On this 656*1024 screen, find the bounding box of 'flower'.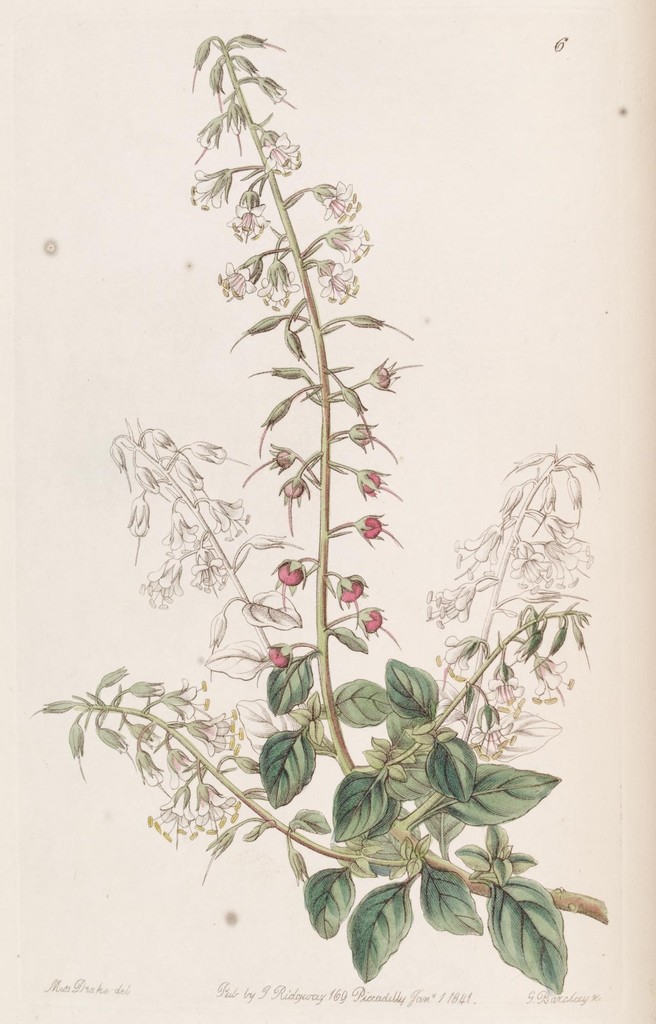
Bounding box: {"x1": 282, "y1": 483, "x2": 301, "y2": 525}.
